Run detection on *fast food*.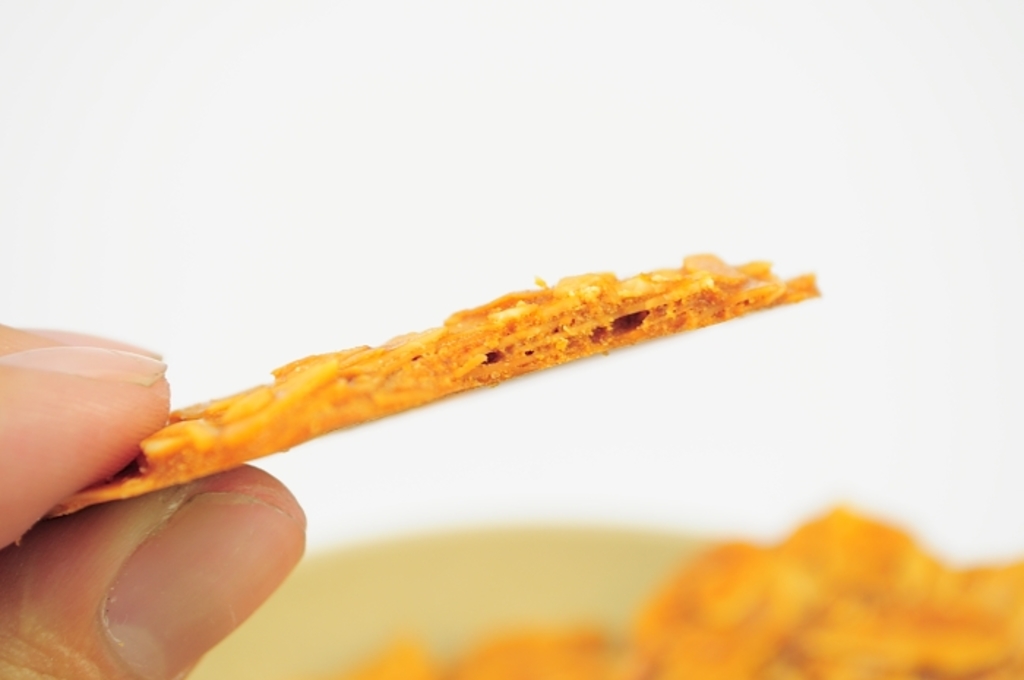
Result: 39 252 843 518.
